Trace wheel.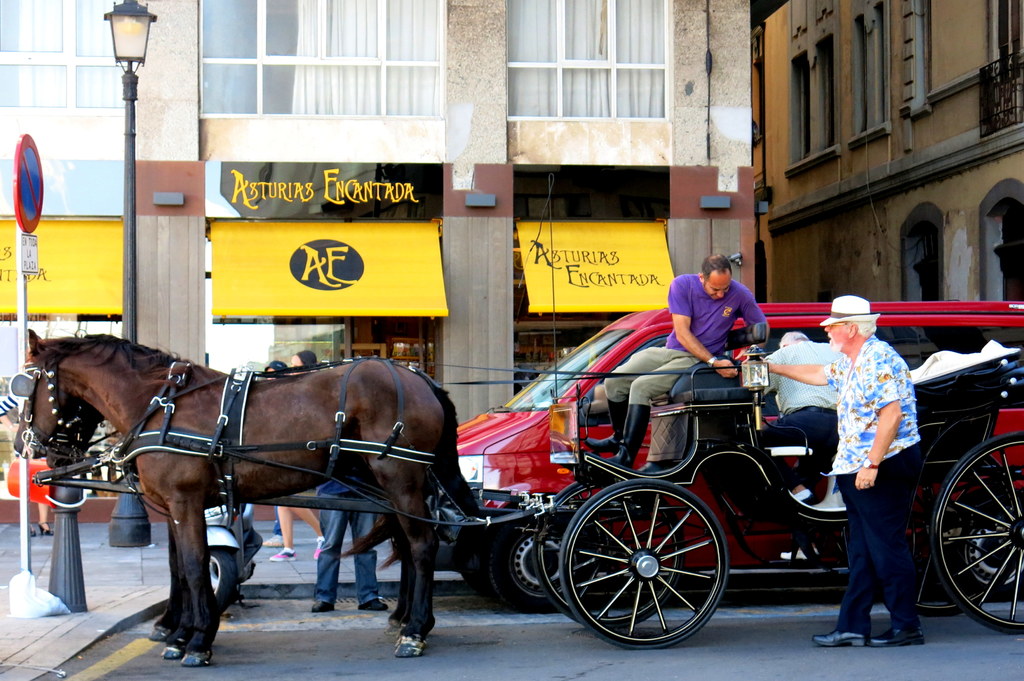
Traced to region(488, 515, 579, 609).
